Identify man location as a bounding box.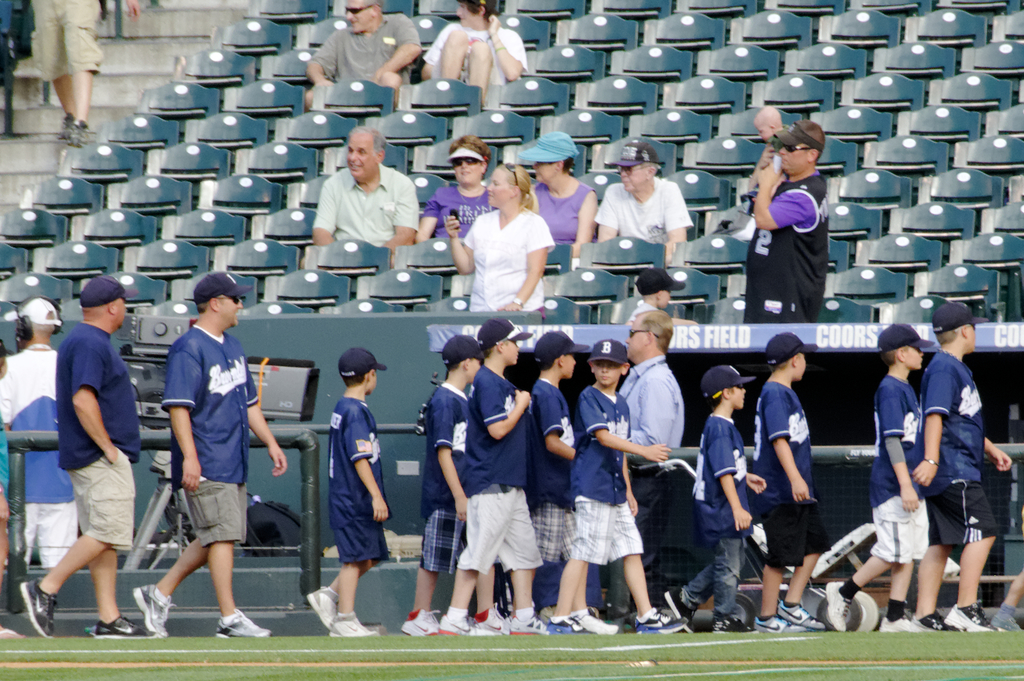
(747, 118, 830, 321).
